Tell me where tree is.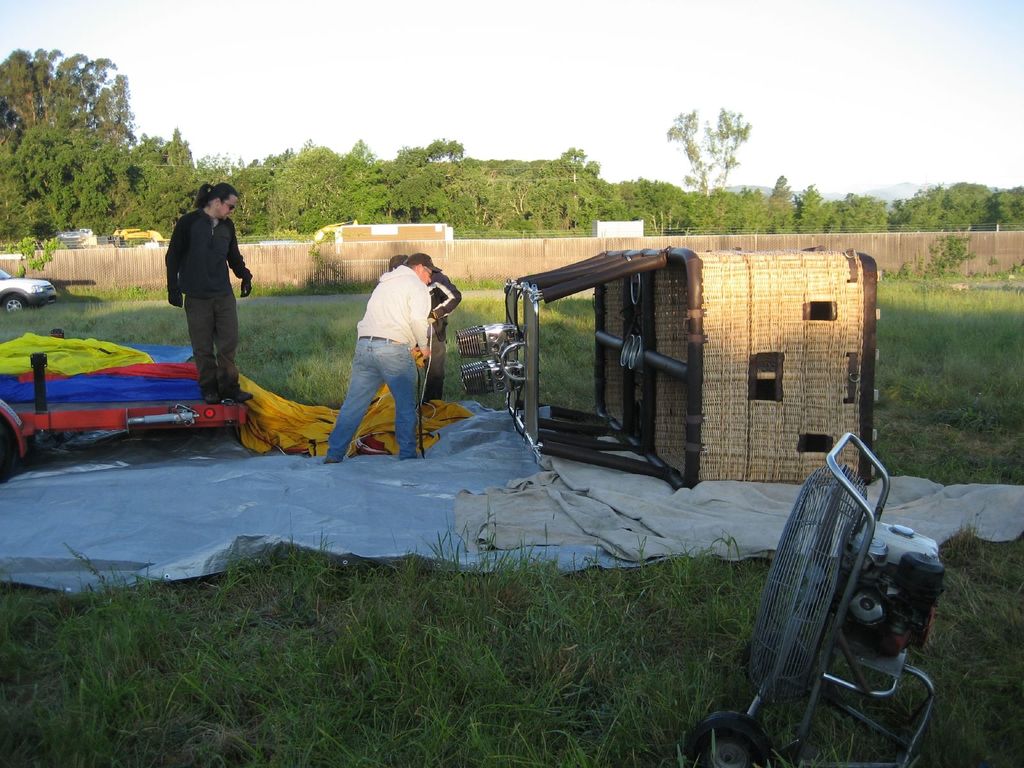
tree is at bbox=(700, 100, 754, 221).
